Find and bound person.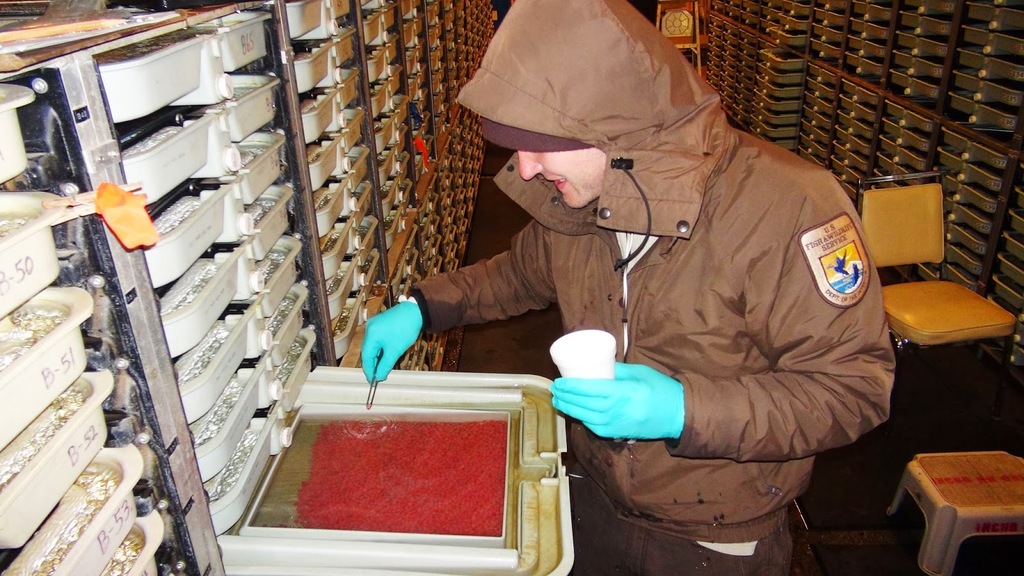
Bound: 360/0/897/575.
